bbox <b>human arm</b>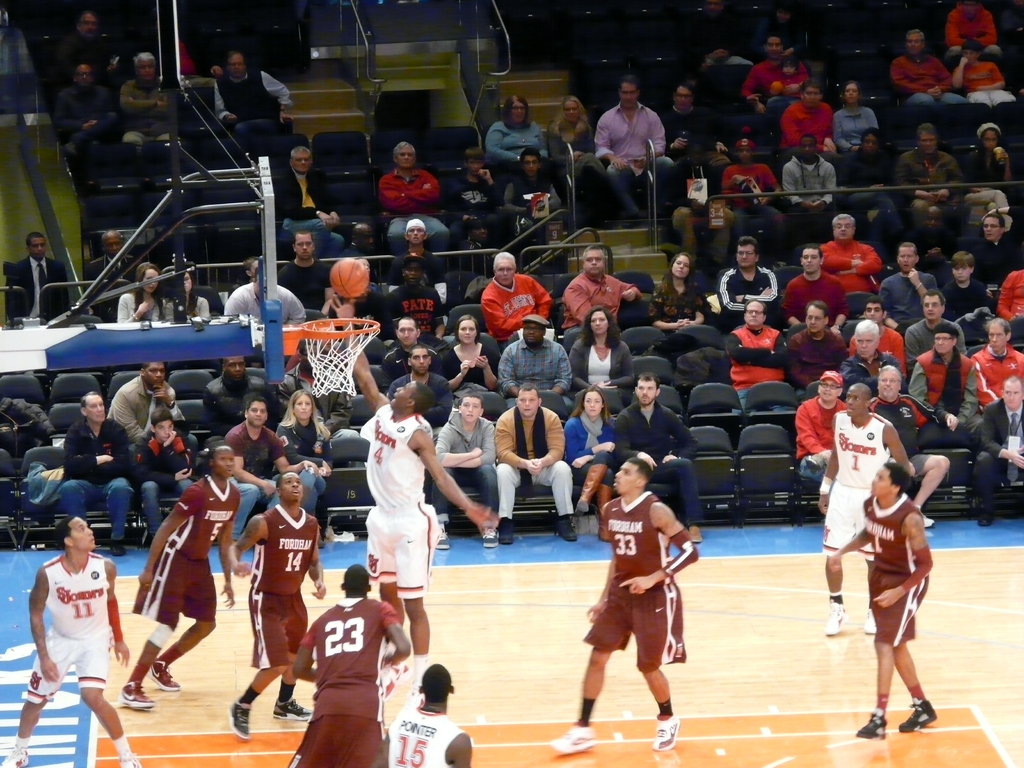
x1=568, y1=428, x2=609, y2=470
